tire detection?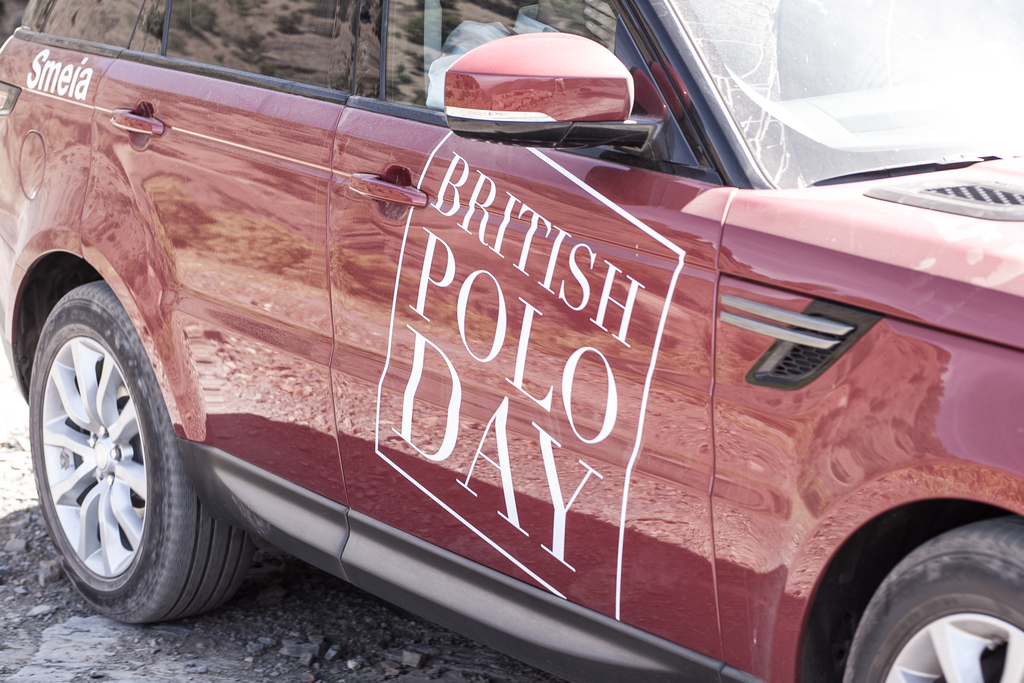
bbox(24, 257, 219, 648)
